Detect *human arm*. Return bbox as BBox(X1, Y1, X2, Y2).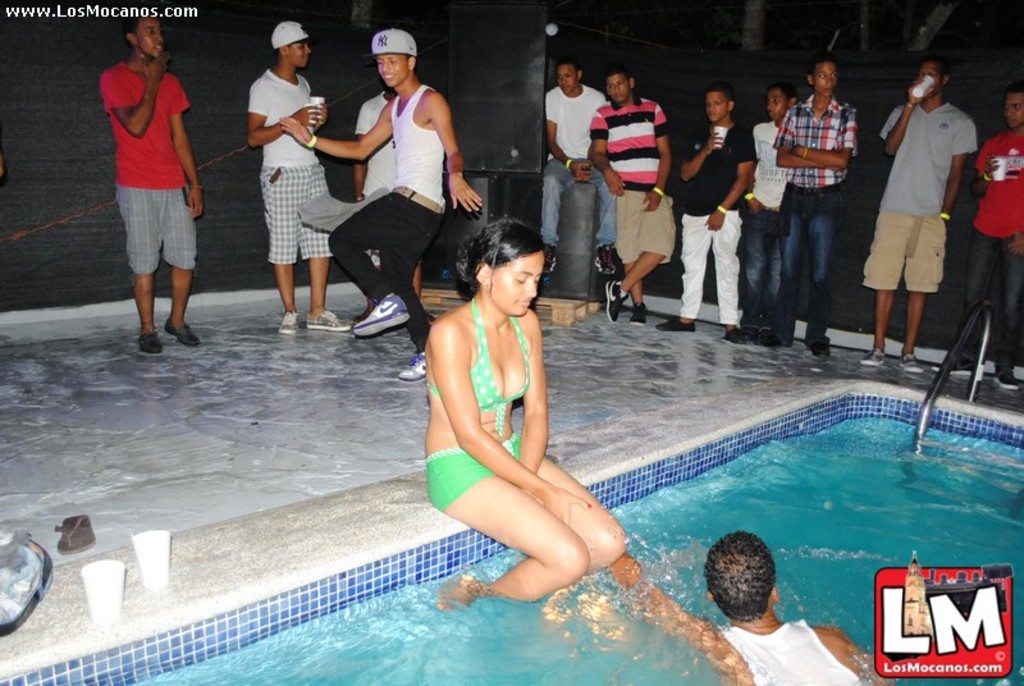
BBox(646, 105, 673, 211).
